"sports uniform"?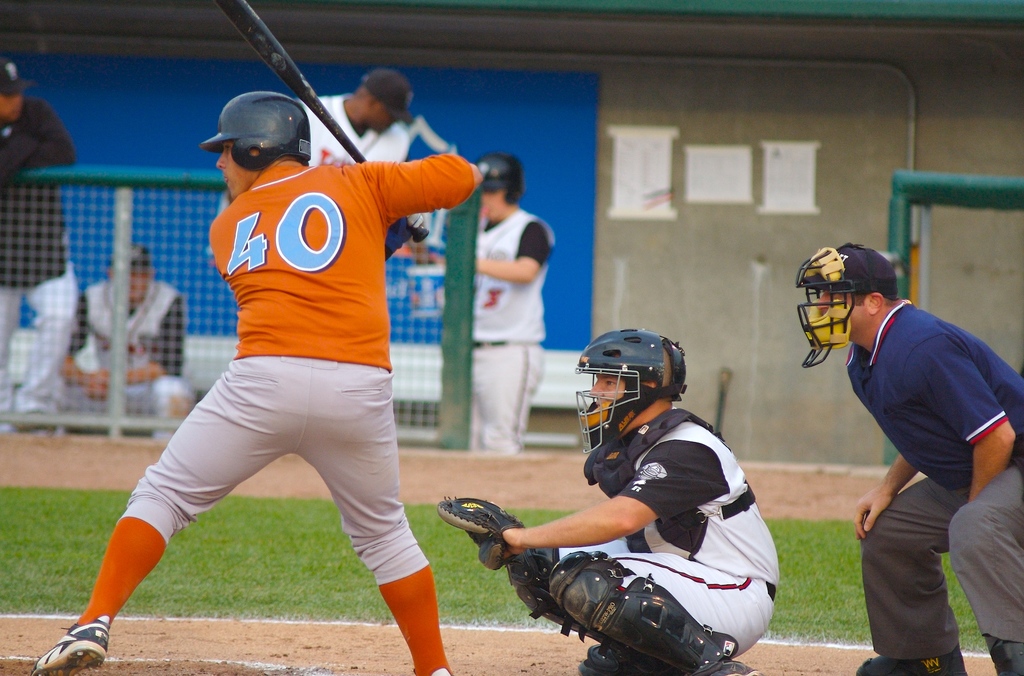
[48, 273, 203, 446]
